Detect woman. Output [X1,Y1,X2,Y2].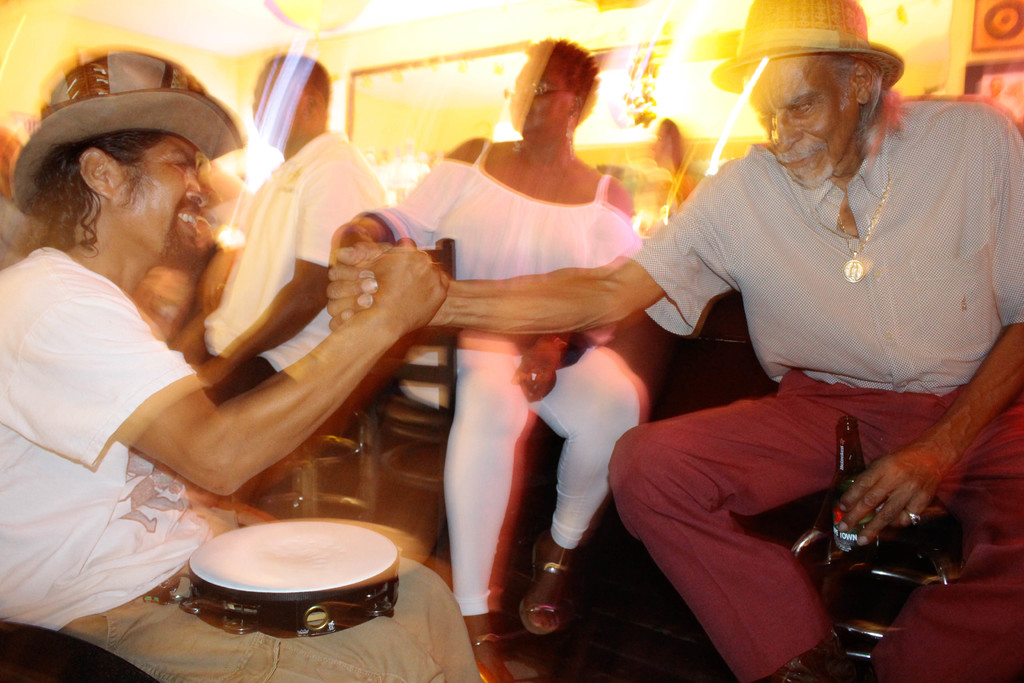
[334,33,651,682].
